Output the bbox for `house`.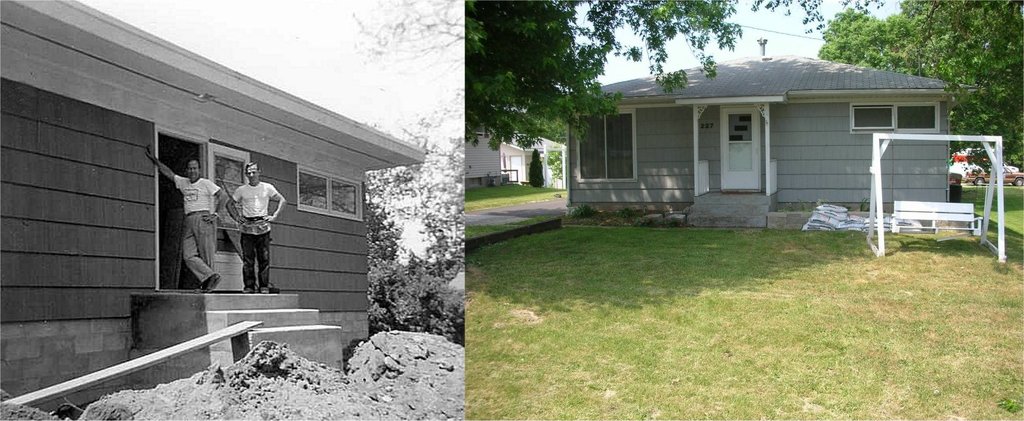
<bbox>469, 133, 543, 192</bbox>.
